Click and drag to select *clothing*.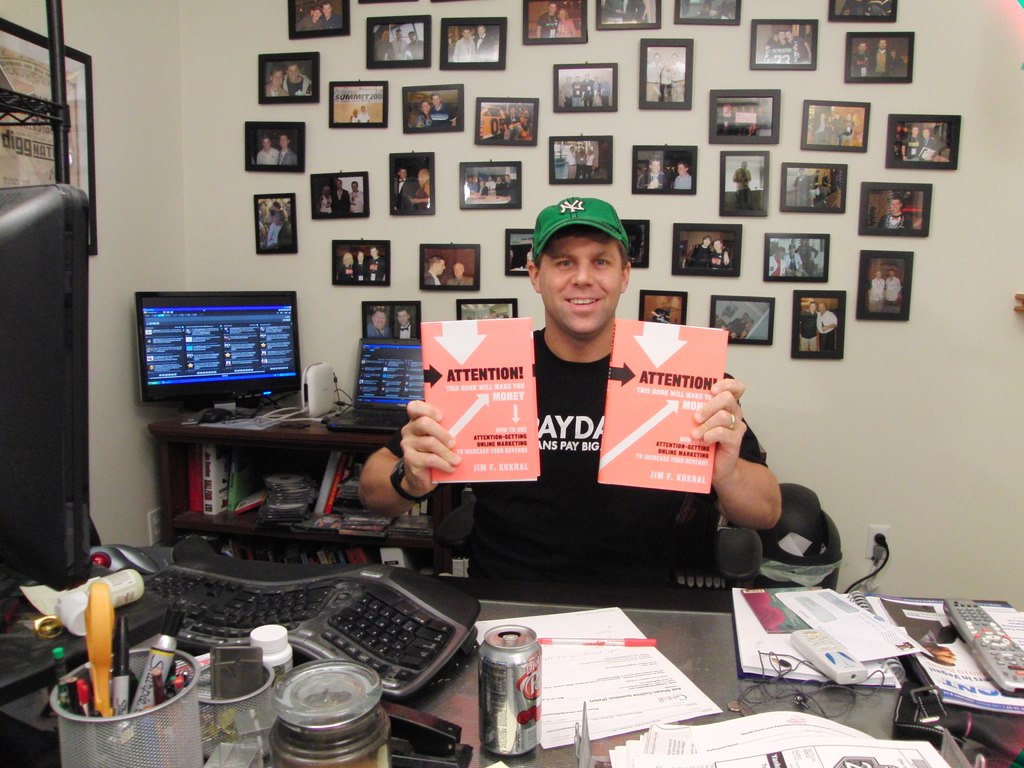
Selection: box=[416, 111, 434, 127].
